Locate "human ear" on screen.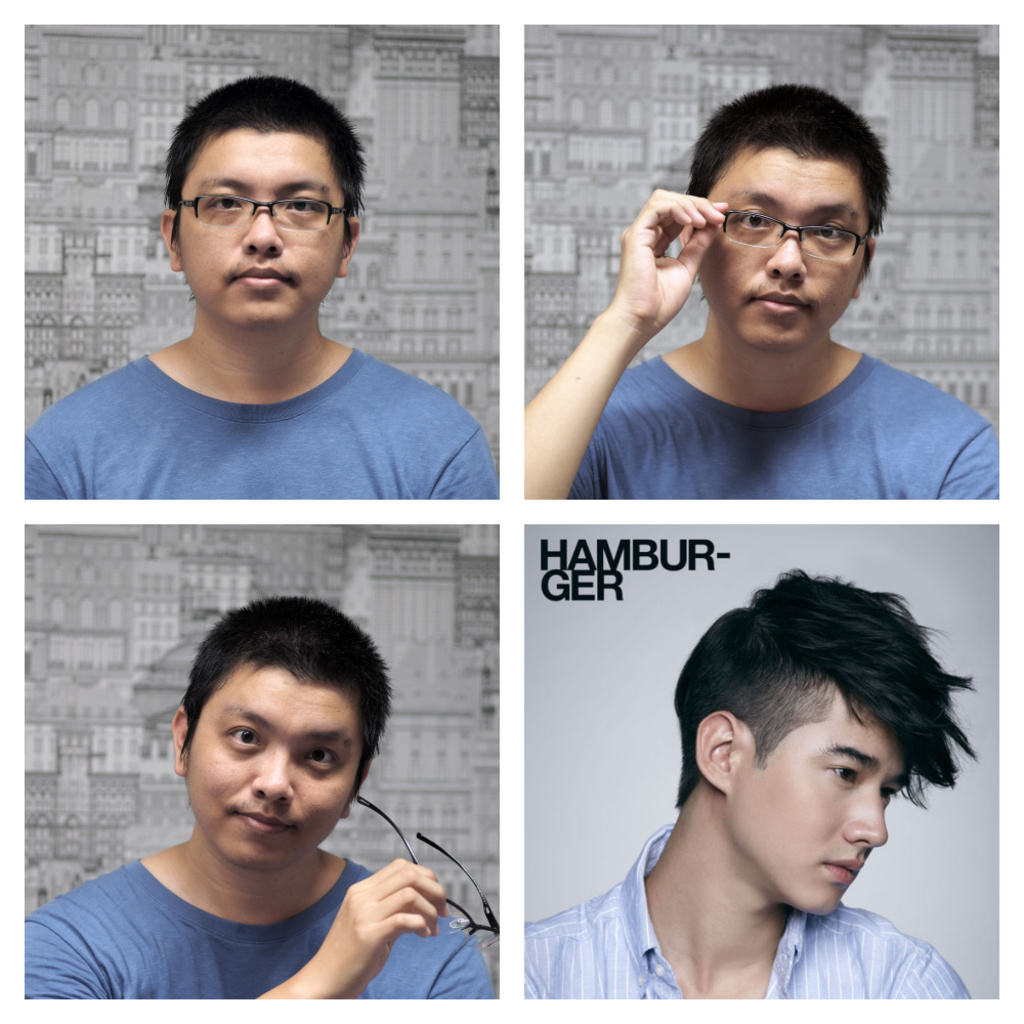
On screen at box=[340, 759, 367, 817].
